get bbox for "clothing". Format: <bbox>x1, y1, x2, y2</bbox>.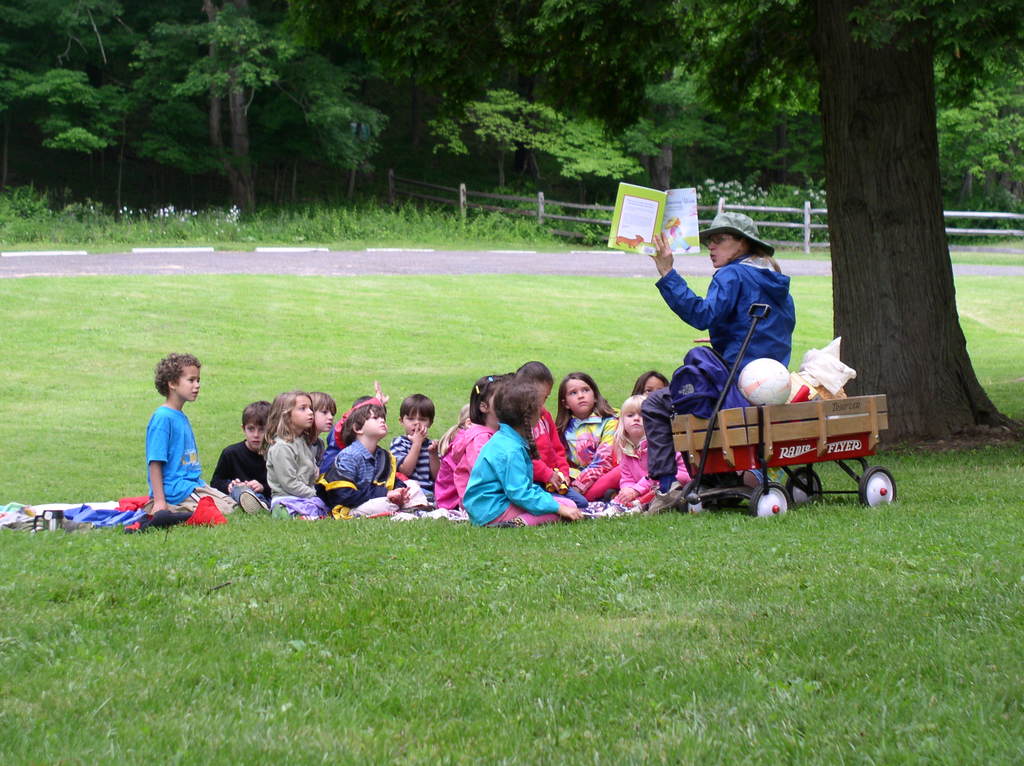
<bbox>476, 436, 583, 527</bbox>.
